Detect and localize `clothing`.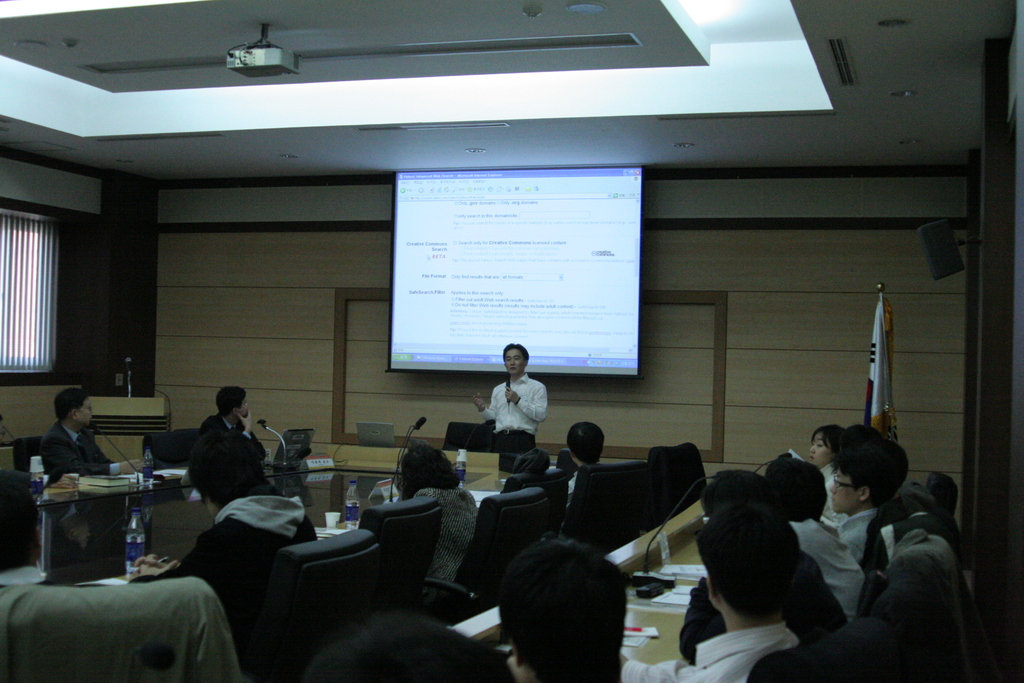
Localized at l=488, t=374, r=540, b=454.
